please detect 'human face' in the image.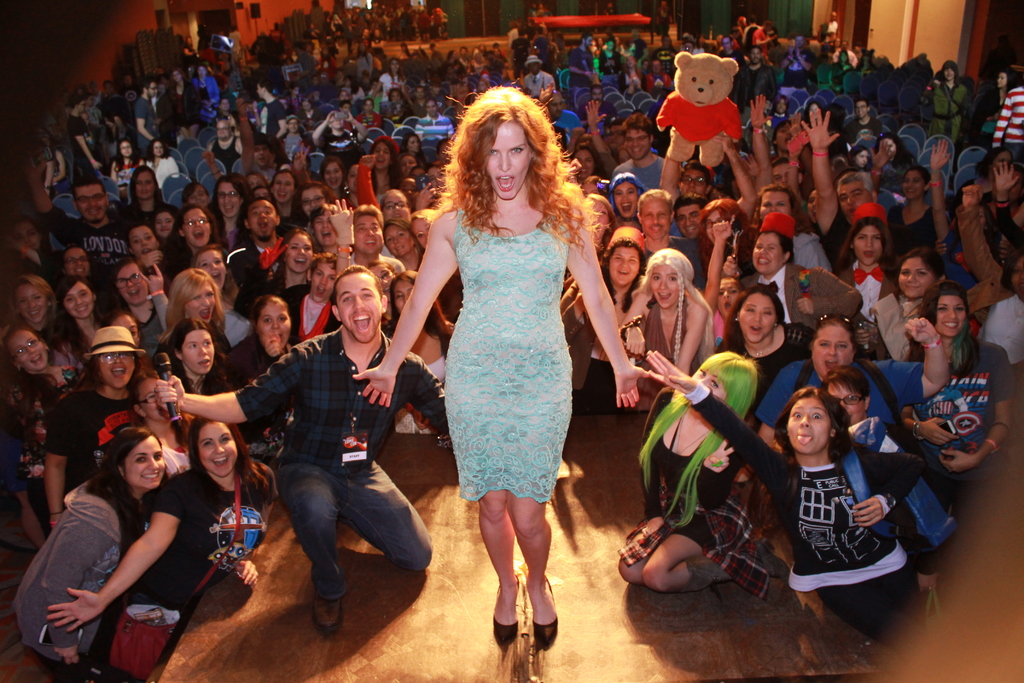
x1=309, y1=258, x2=337, y2=297.
